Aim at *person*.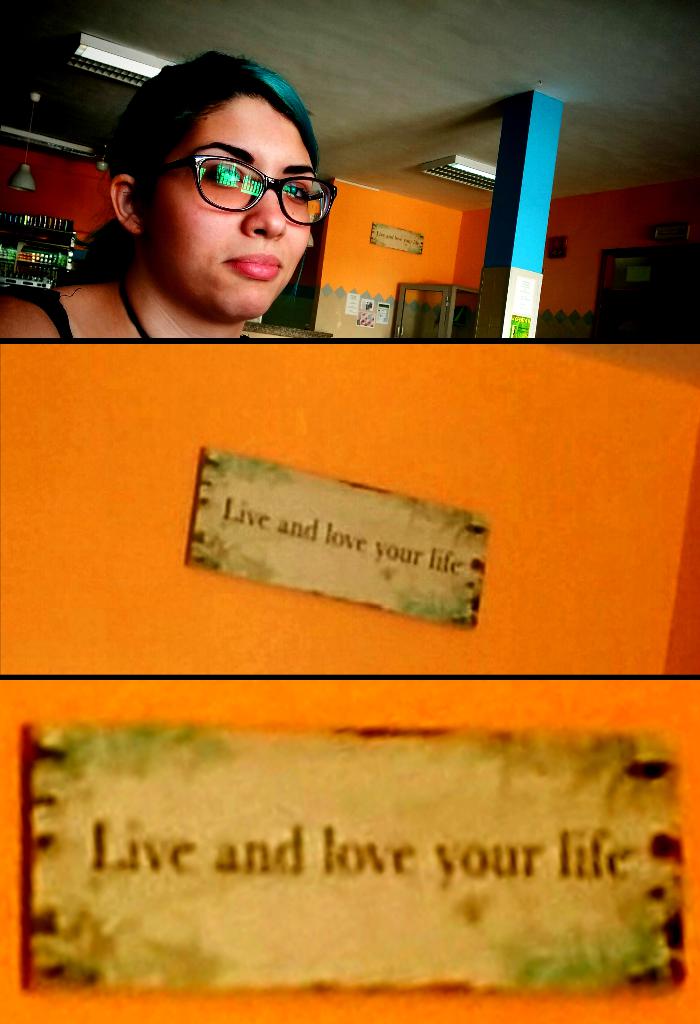
Aimed at x1=10, y1=56, x2=322, y2=339.
